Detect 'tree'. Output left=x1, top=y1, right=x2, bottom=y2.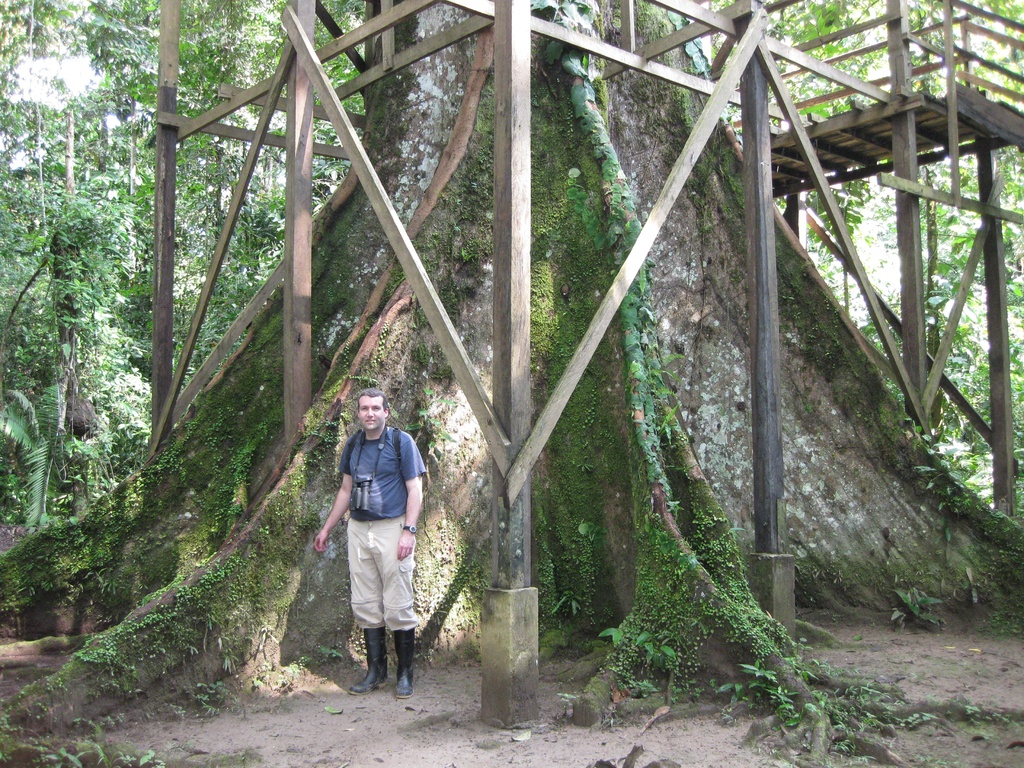
left=678, top=0, right=1023, bottom=524.
